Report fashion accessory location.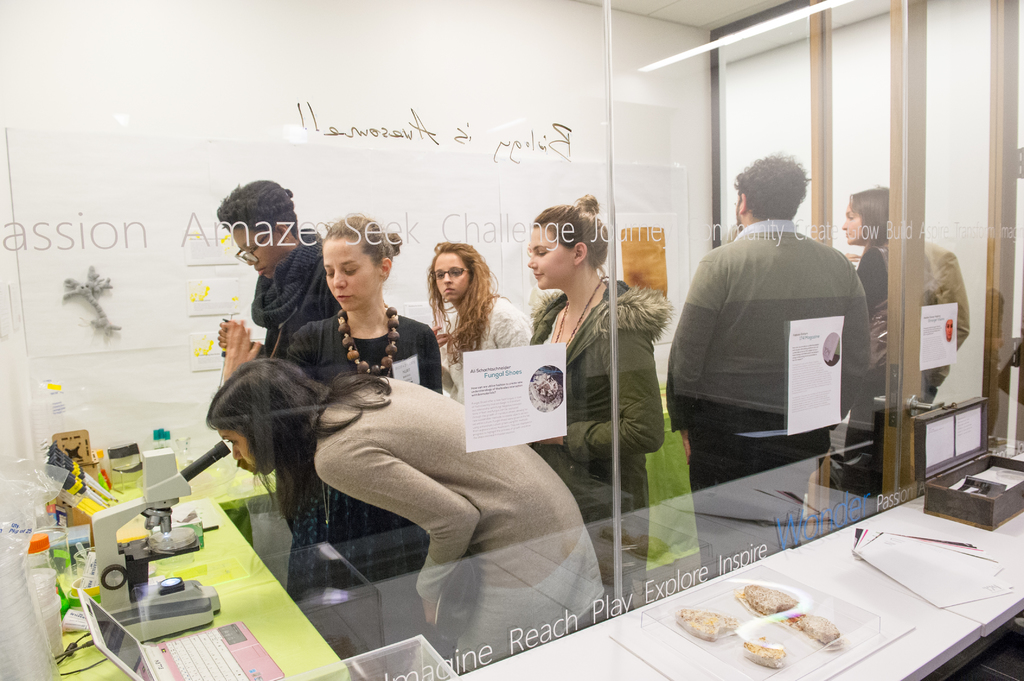
Report: x1=250, y1=227, x2=324, y2=329.
